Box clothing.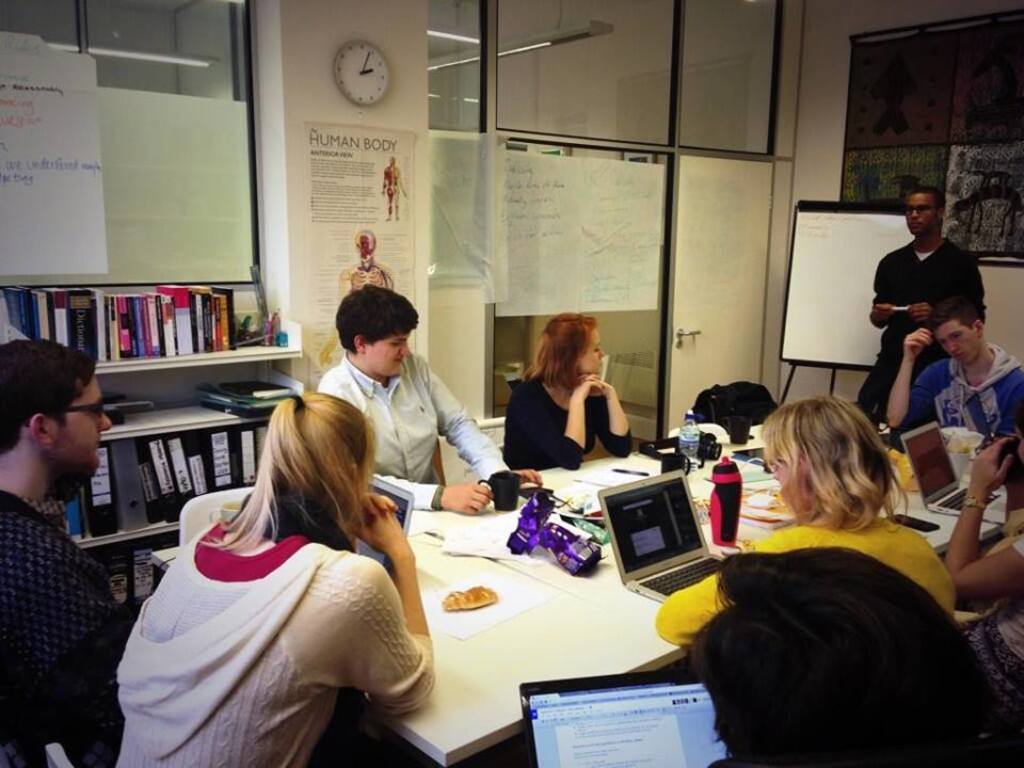
crop(652, 516, 955, 658).
